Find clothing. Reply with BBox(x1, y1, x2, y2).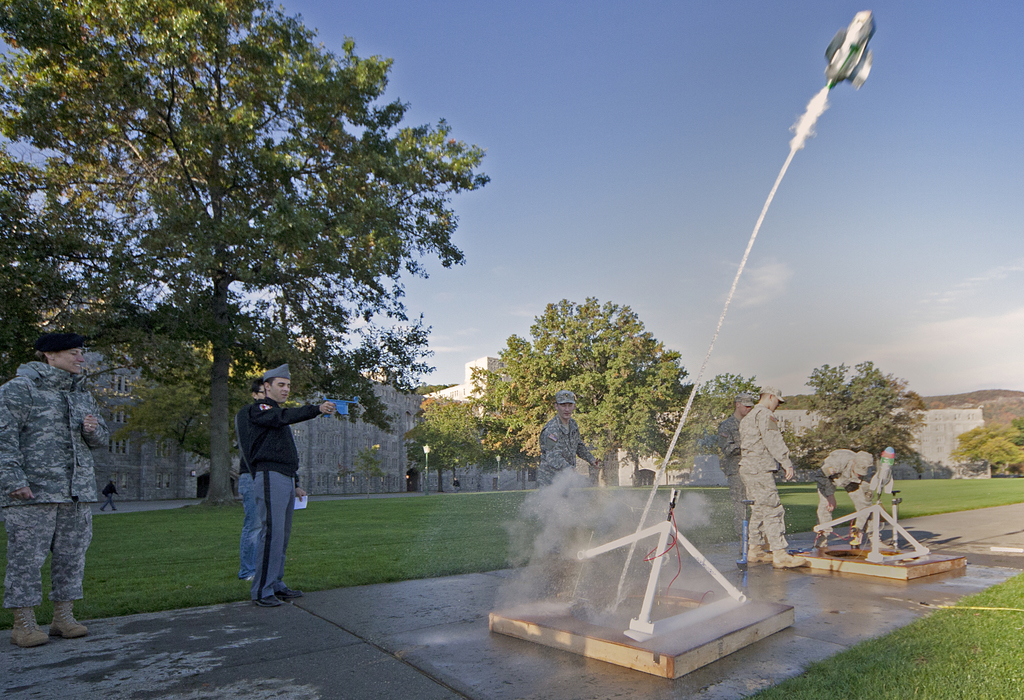
BBox(0, 362, 102, 626).
